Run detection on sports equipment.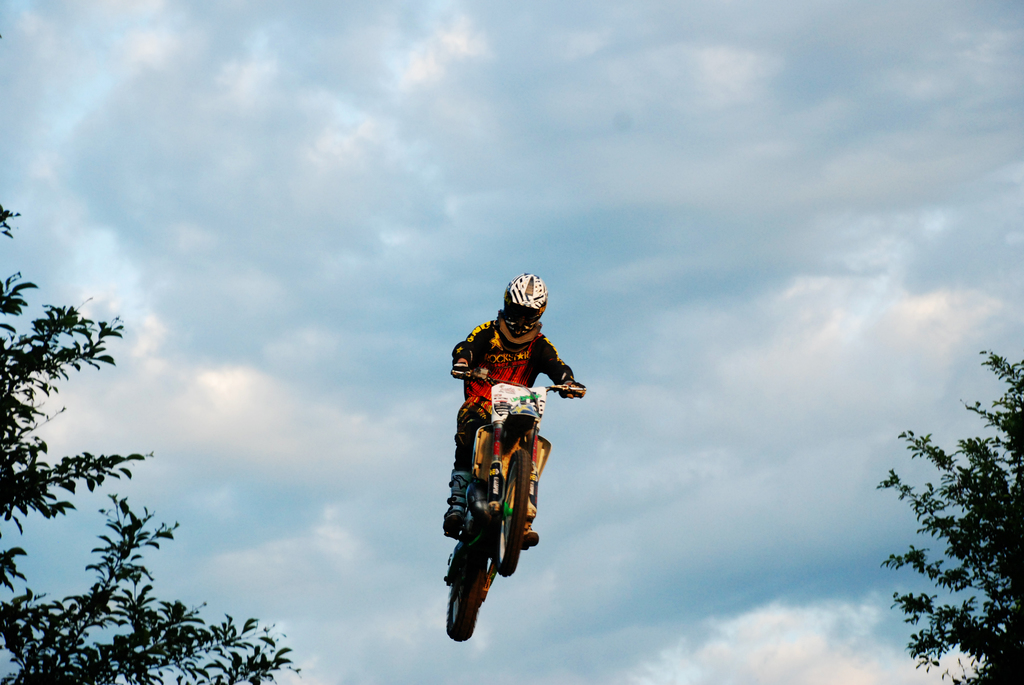
Result: region(443, 369, 585, 643).
